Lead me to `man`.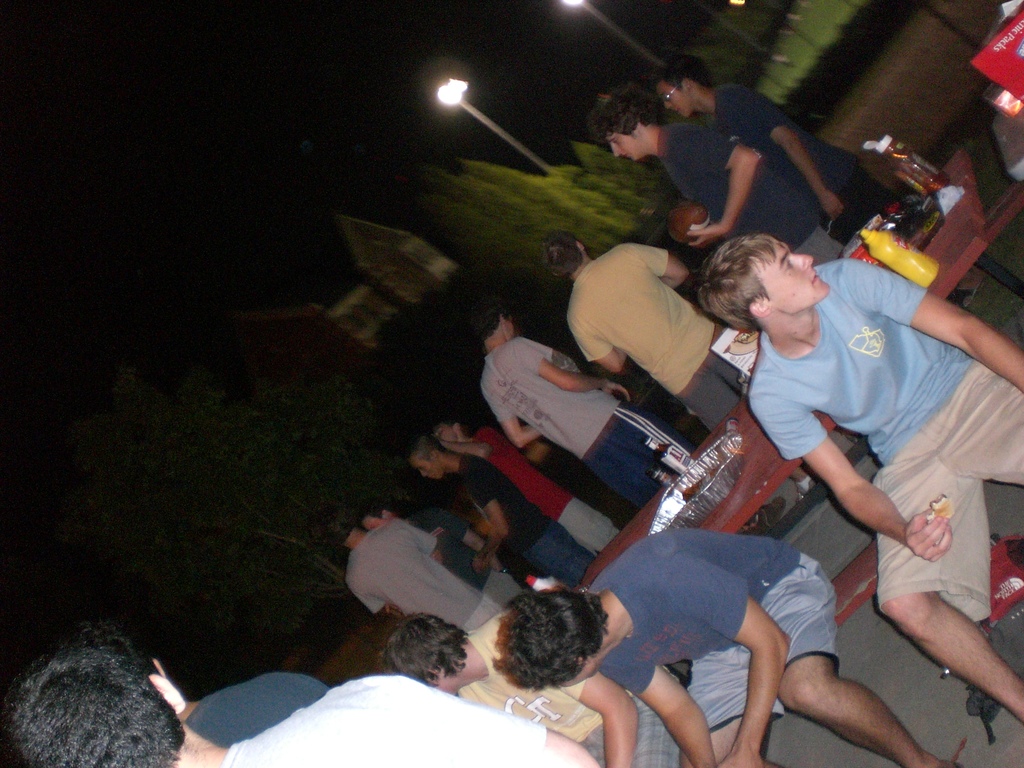
Lead to bbox=(9, 620, 333, 750).
